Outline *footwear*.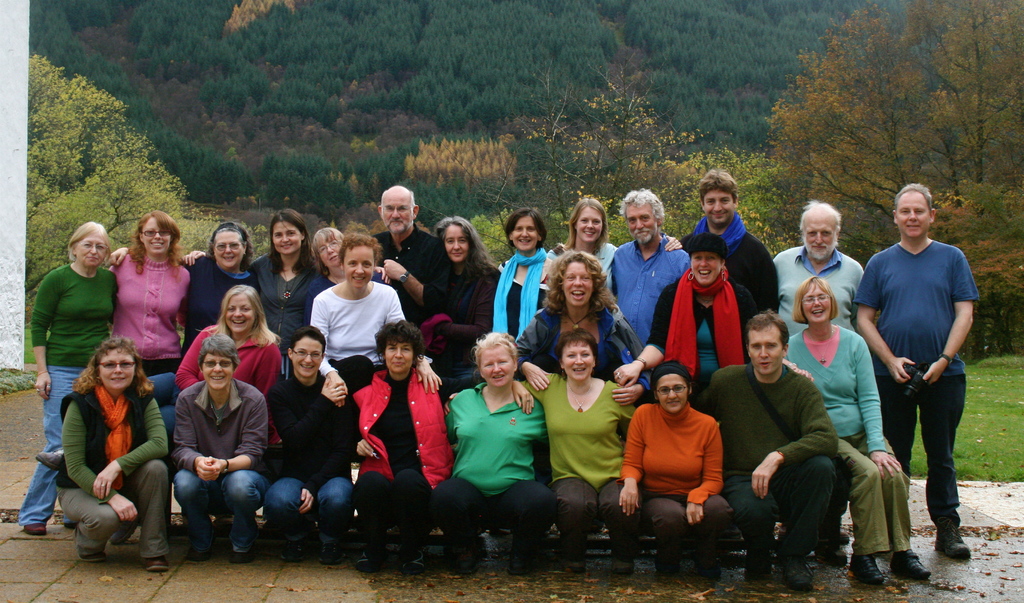
Outline: Rect(820, 547, 847, 567).
